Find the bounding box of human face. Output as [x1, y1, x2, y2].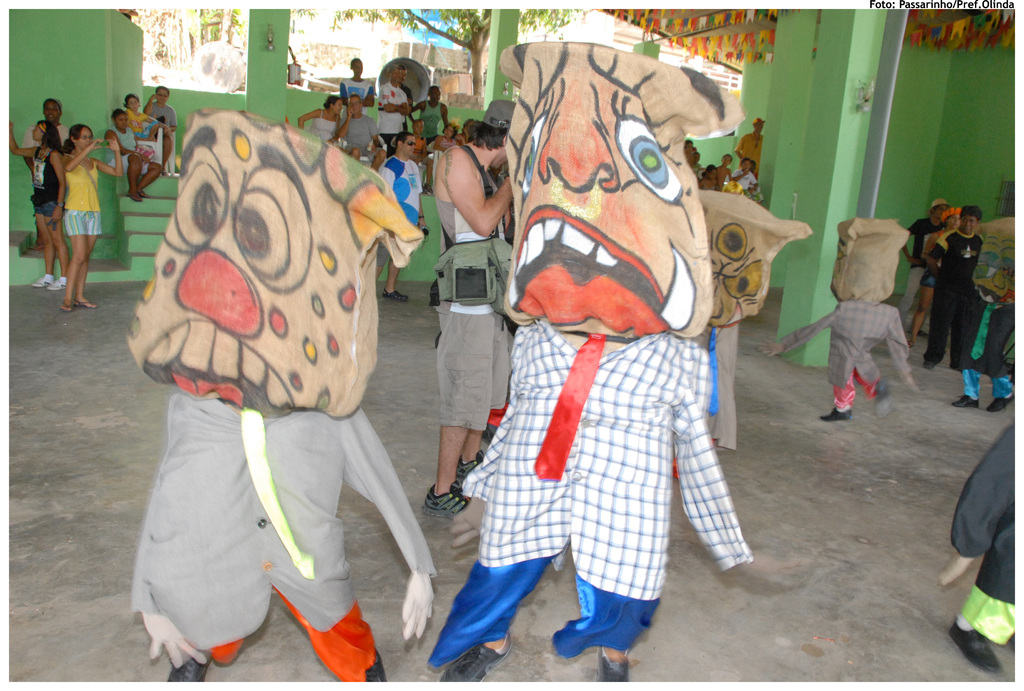
[961, 218, 977, 231].
